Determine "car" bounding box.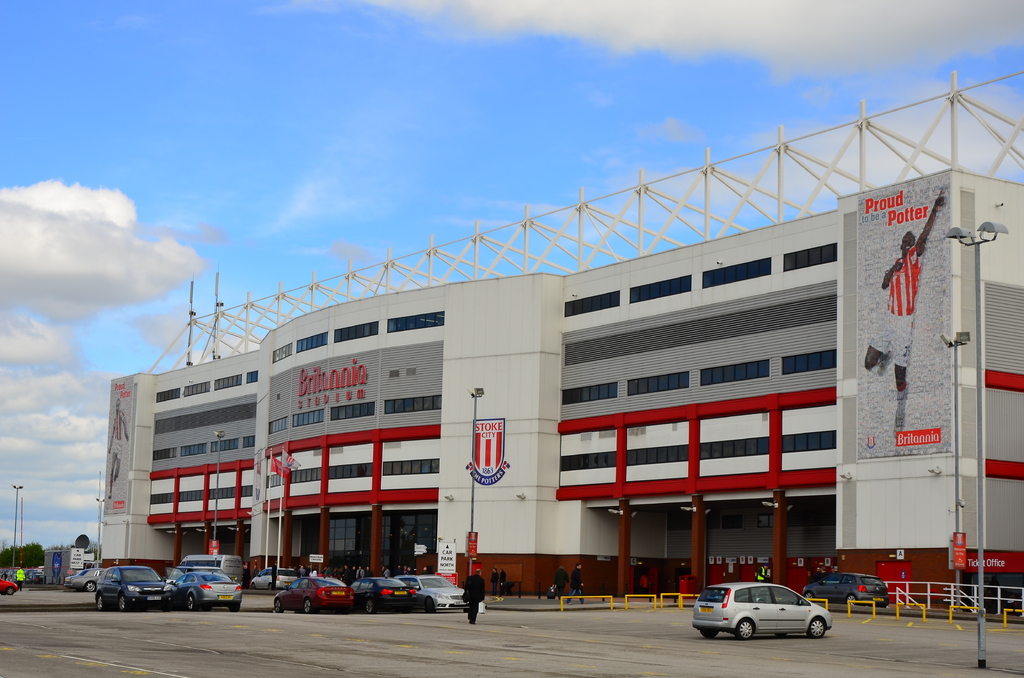
Determined: (4, 581, 21, 592).
